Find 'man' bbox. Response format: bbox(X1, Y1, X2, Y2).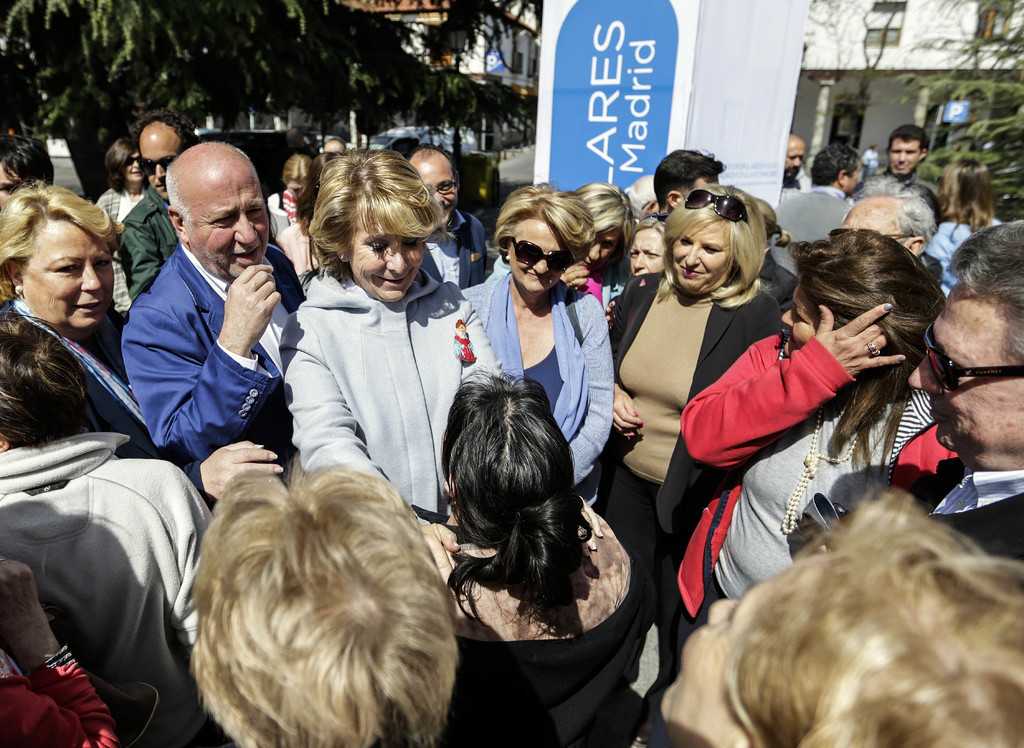
bbox(855, 127, 938, 190).
